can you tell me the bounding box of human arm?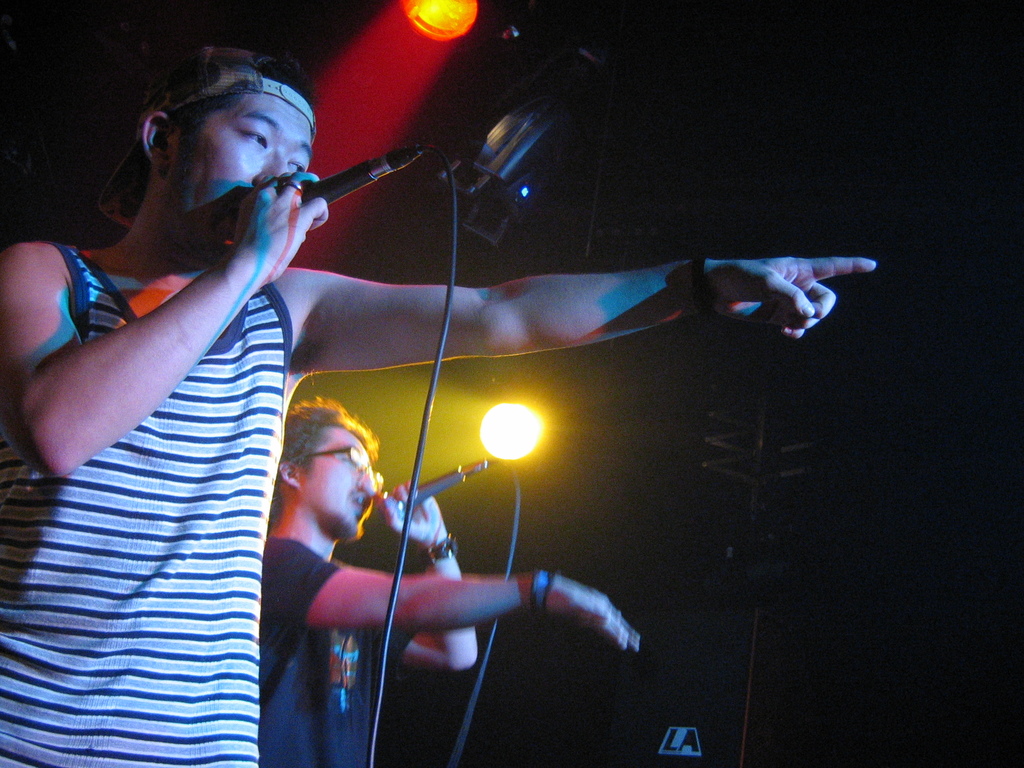
crop(26, 214, 242, 472).
